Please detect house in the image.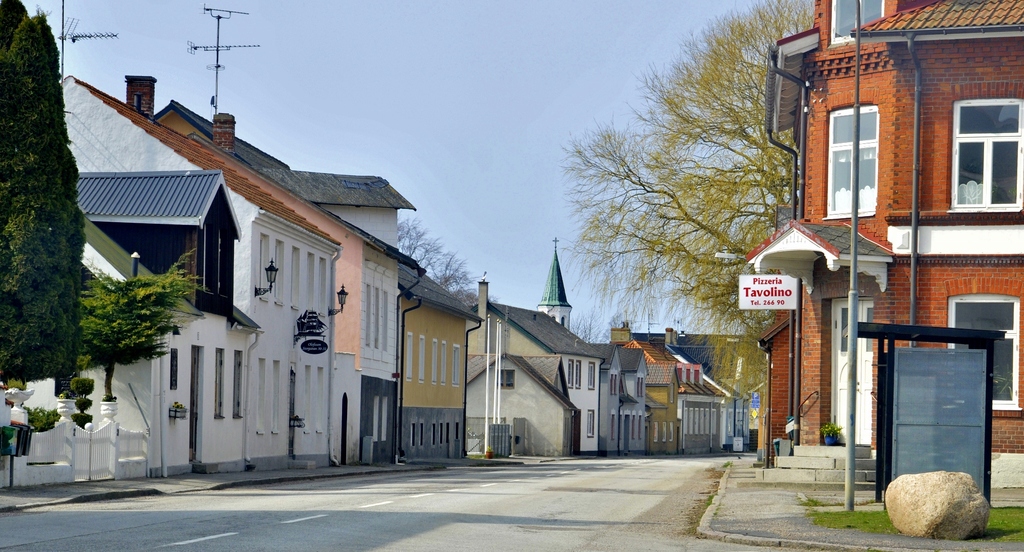
[408, 251, 468, 465].
